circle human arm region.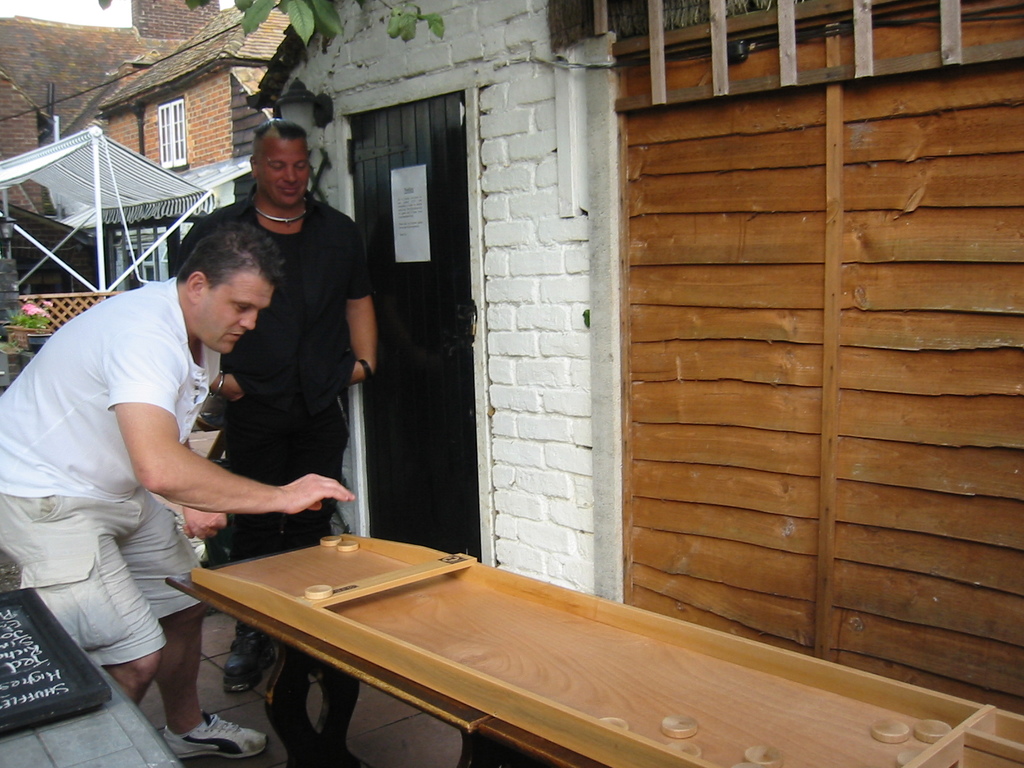
Region: region(301, 275, 378, 395).
